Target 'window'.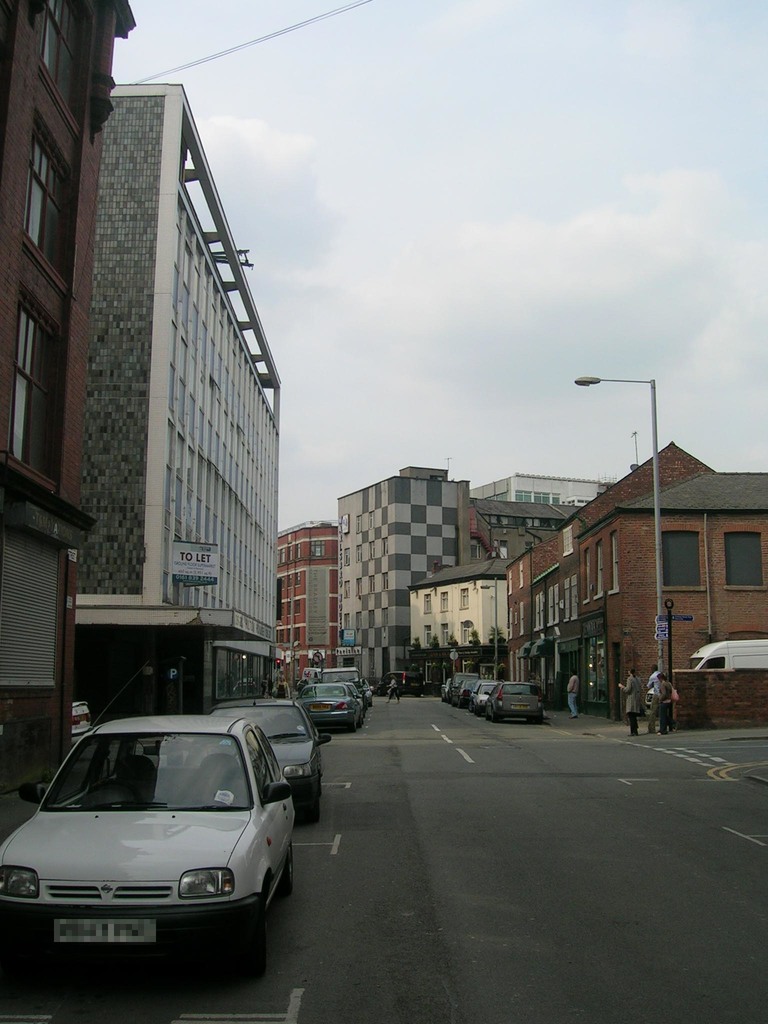
Target region: bbox=[11, 303, 58, 479].
